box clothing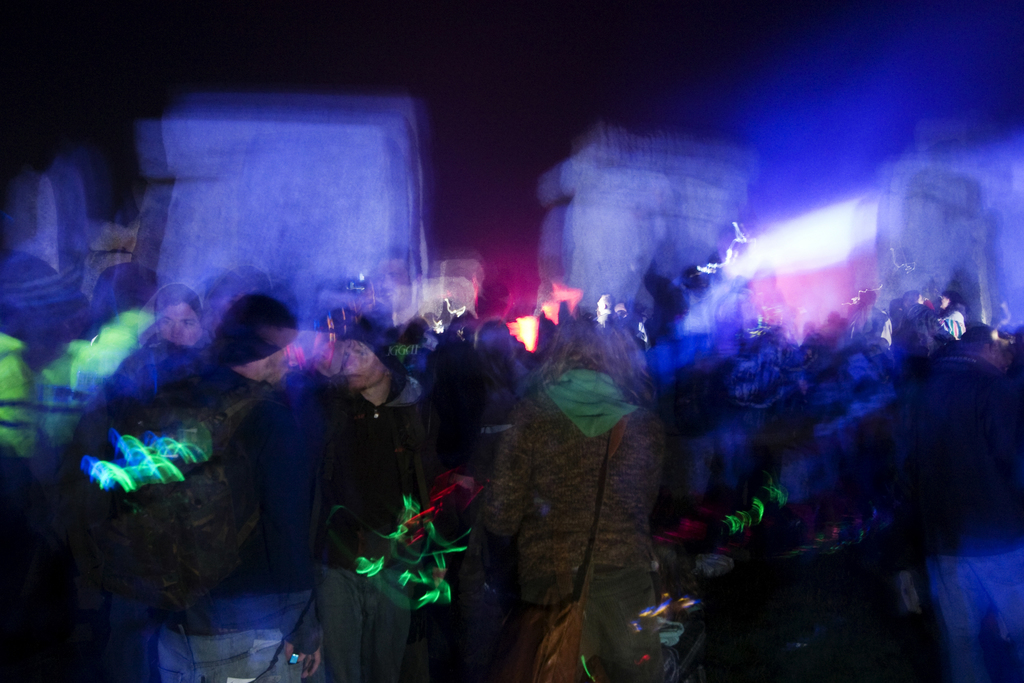
[104,330,205,411]
